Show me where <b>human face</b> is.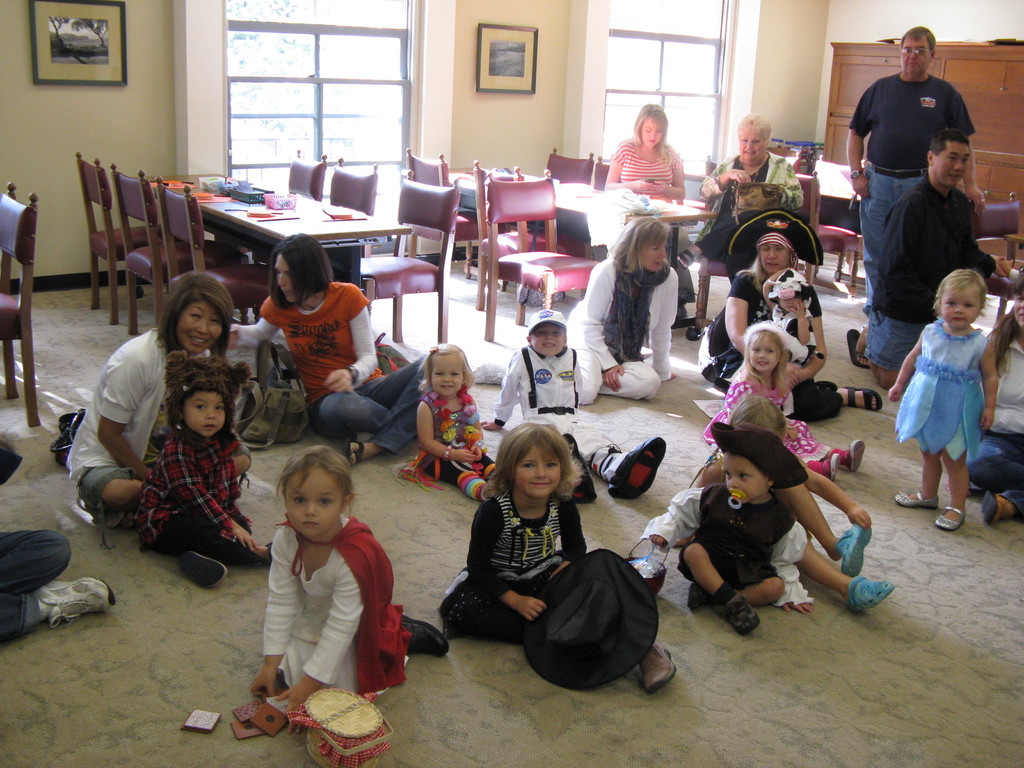
<b>human face</b> is at bbox(897, 39, 922, 73).
